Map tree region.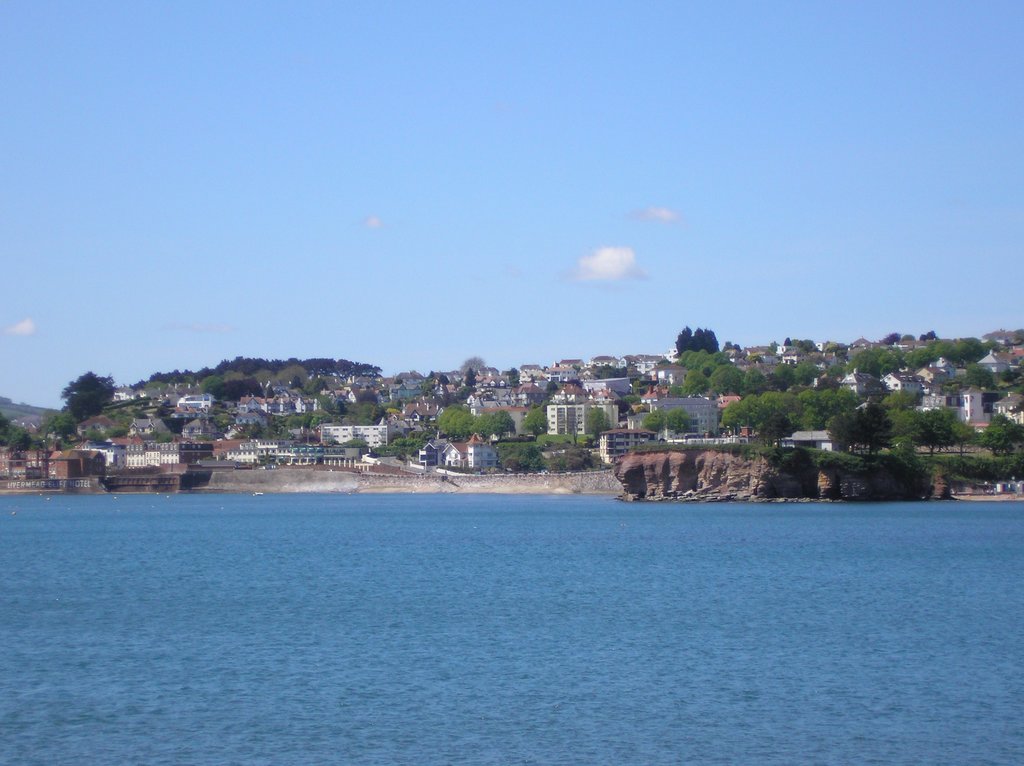
Mapped to {"x1": 464, "y1": 355, "x2": 490, "y2": 372}.
